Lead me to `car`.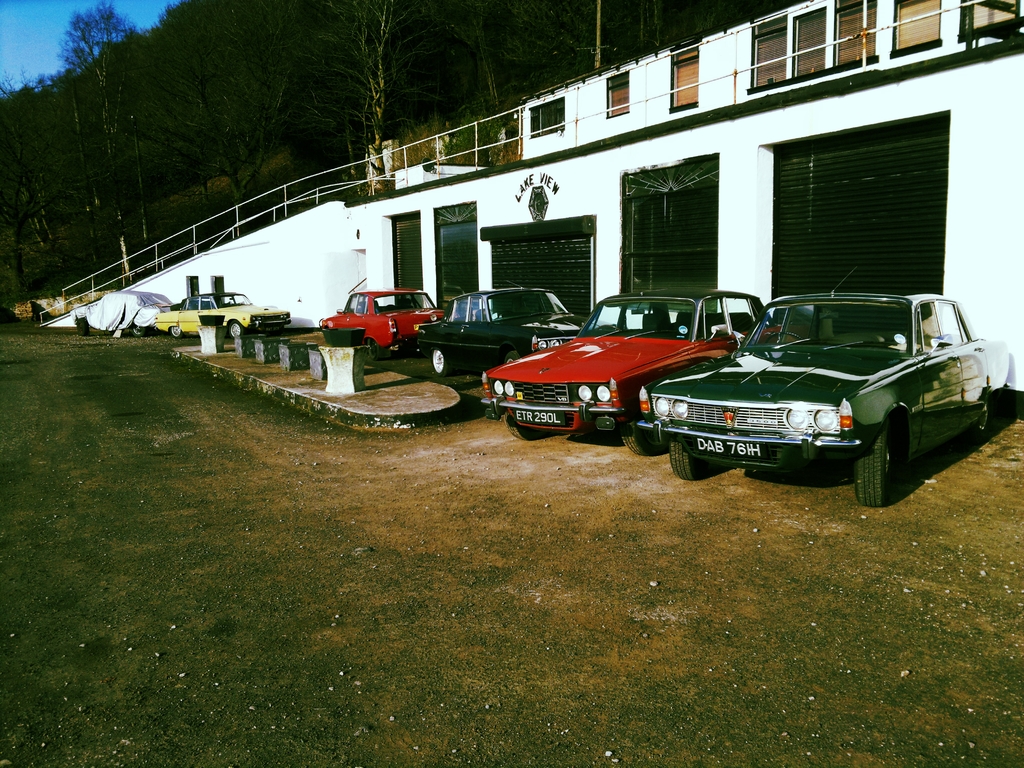
Lead to bbox=(481, 280, 793, 449).
